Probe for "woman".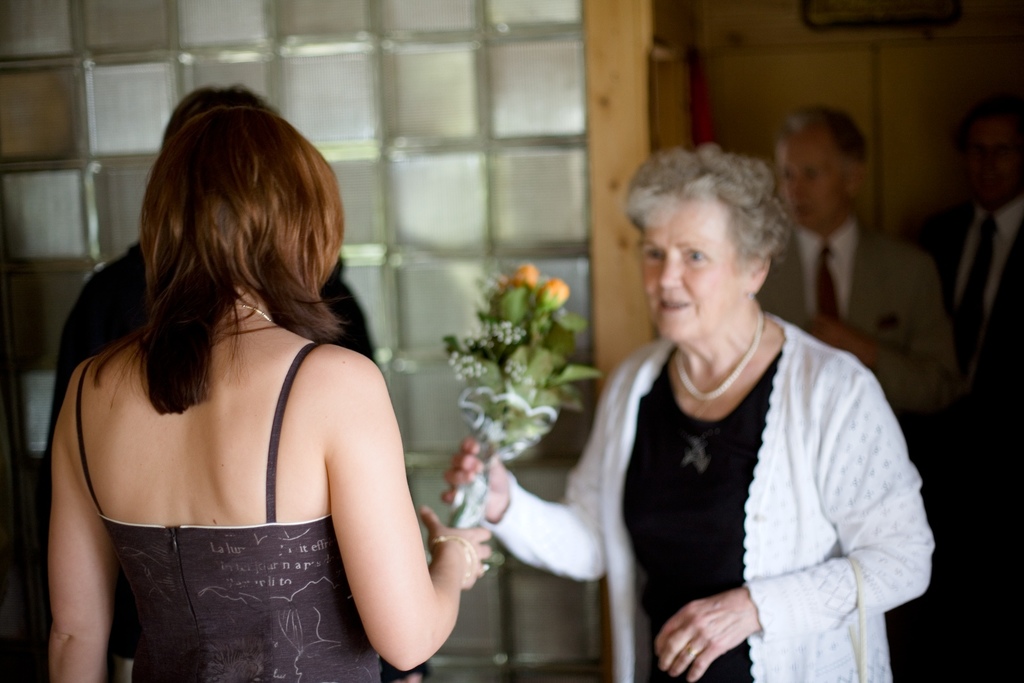
Probe result: rect(38, 94, 493, 679).
